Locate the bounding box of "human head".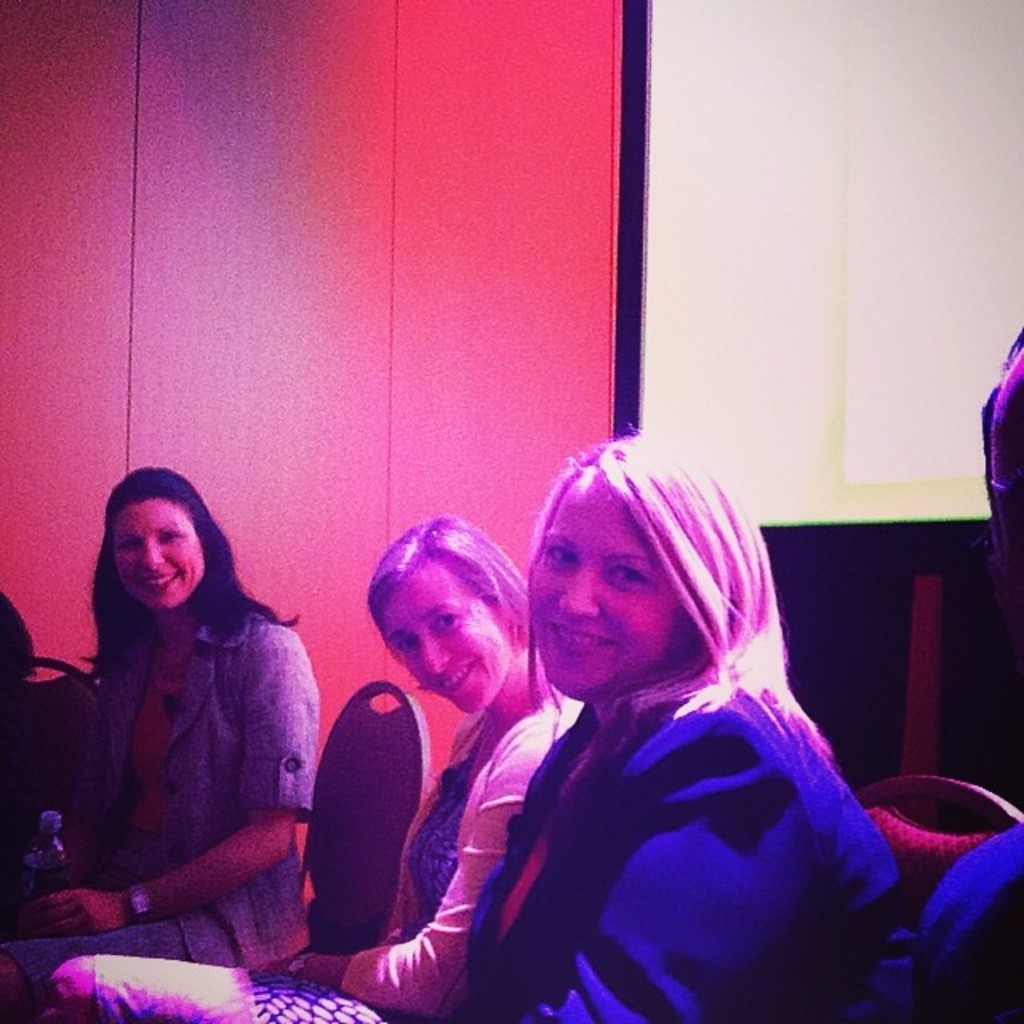
Bounding box: bbox=(530, 430, 768, 702).
